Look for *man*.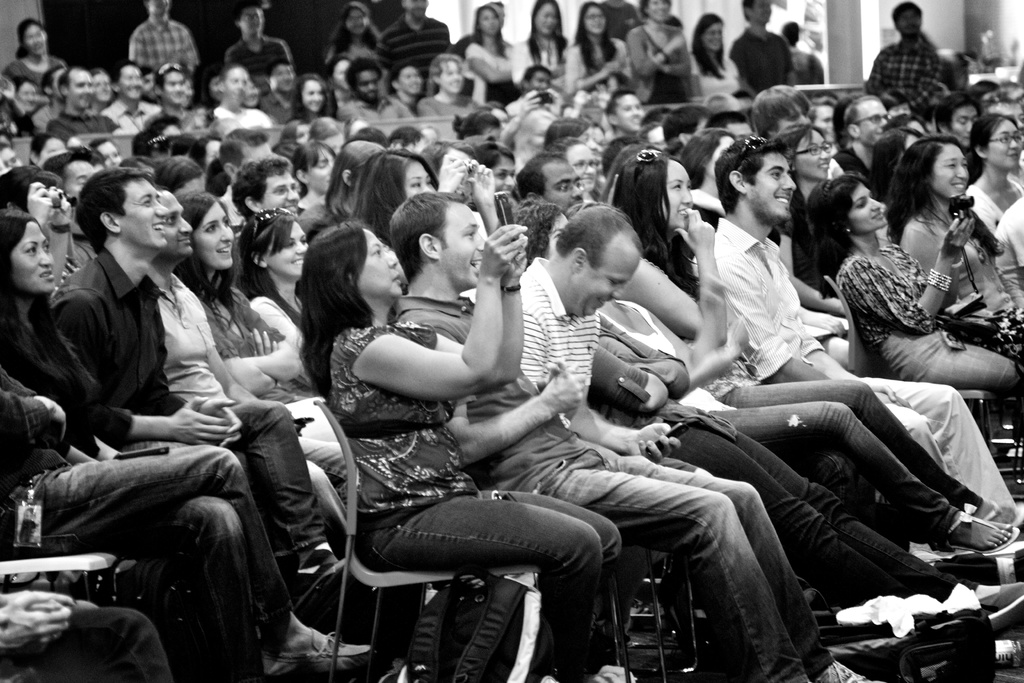
Found: box=[516, 204, 713, 477].
